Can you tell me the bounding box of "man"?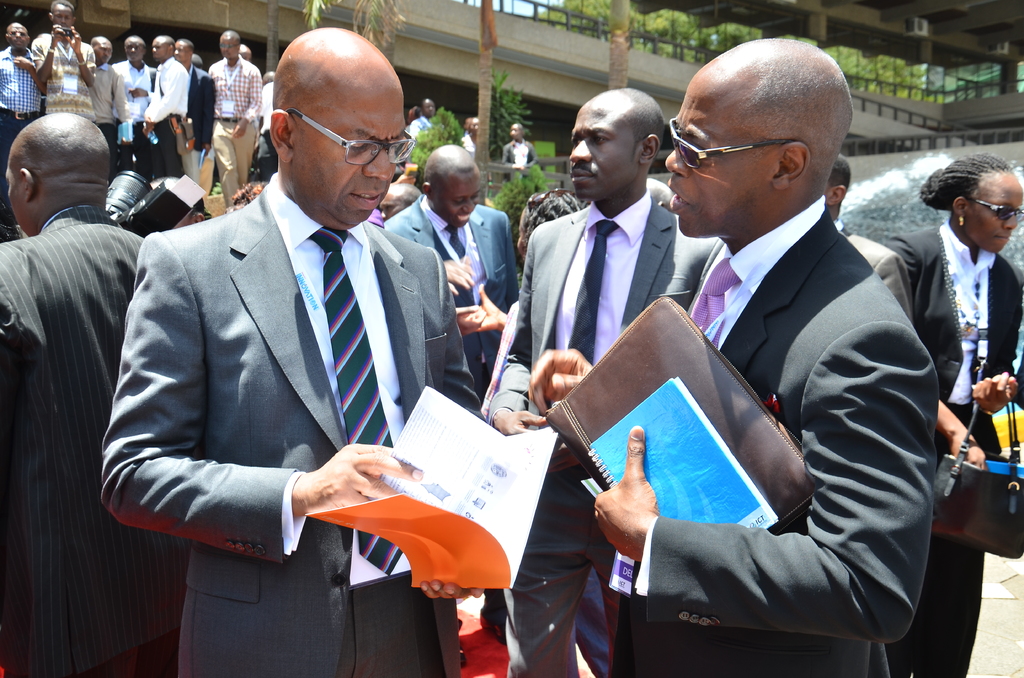
<region>86, 35, 134, 184</region>.
